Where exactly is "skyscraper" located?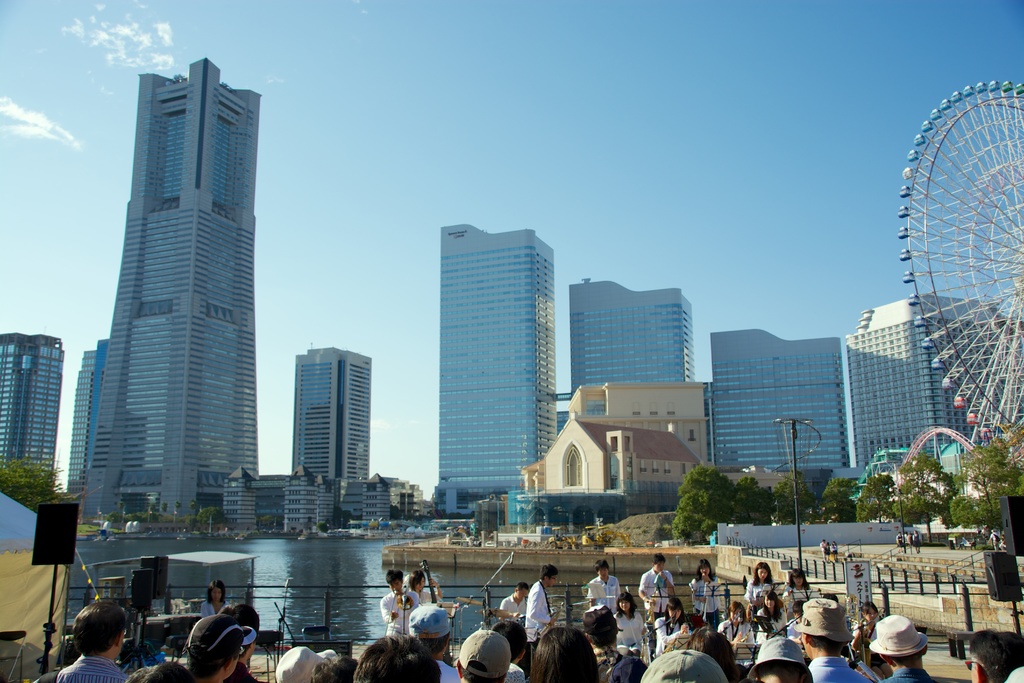
Its bounding box is (0, 334, 59, 490).
